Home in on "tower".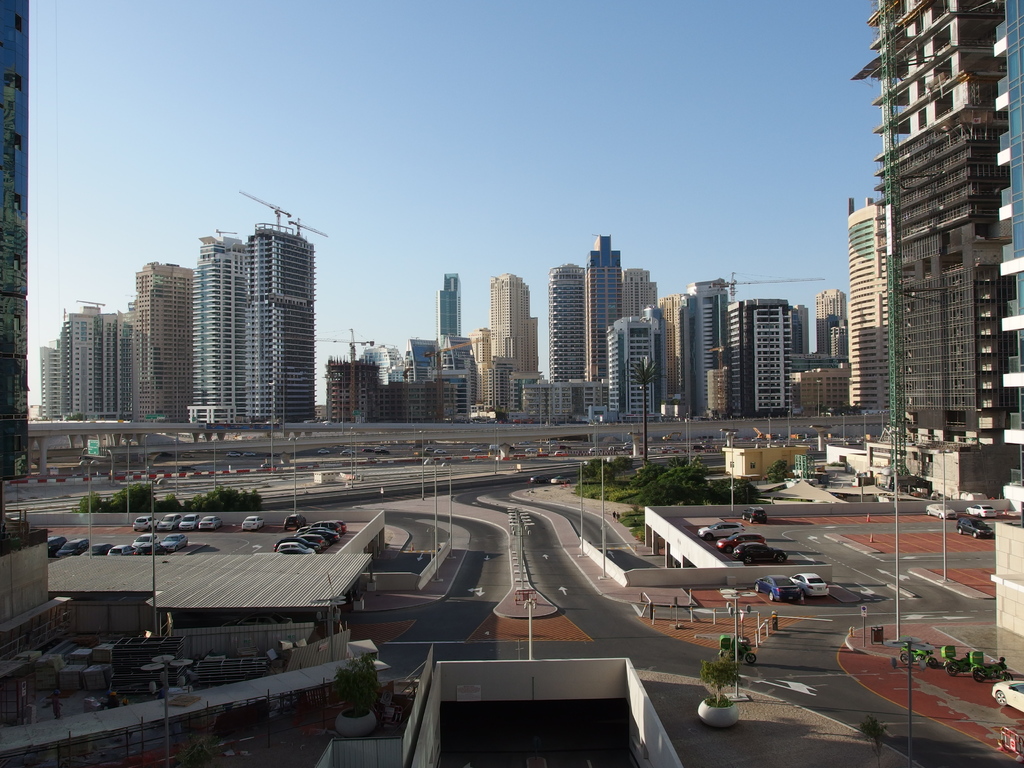
Homed in at {"left": 812, "top": 287, "right": 853, "bottom": 352}.
